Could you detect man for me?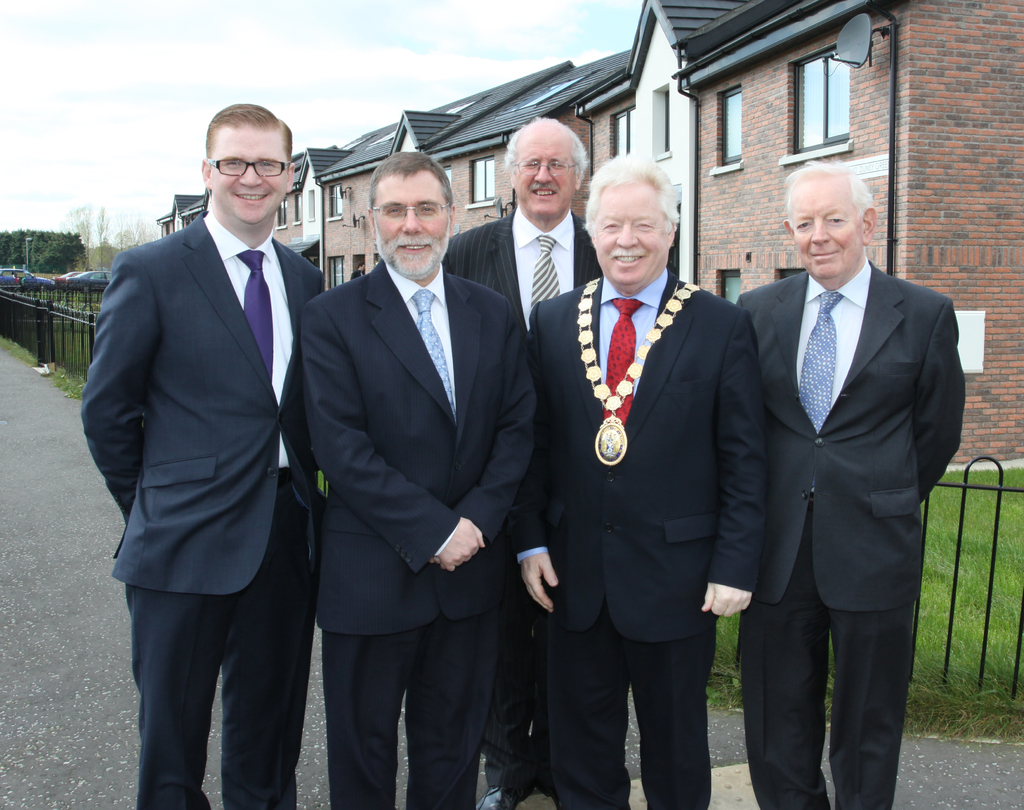
Detection result: bbox=[520, 145, 773, 809].
